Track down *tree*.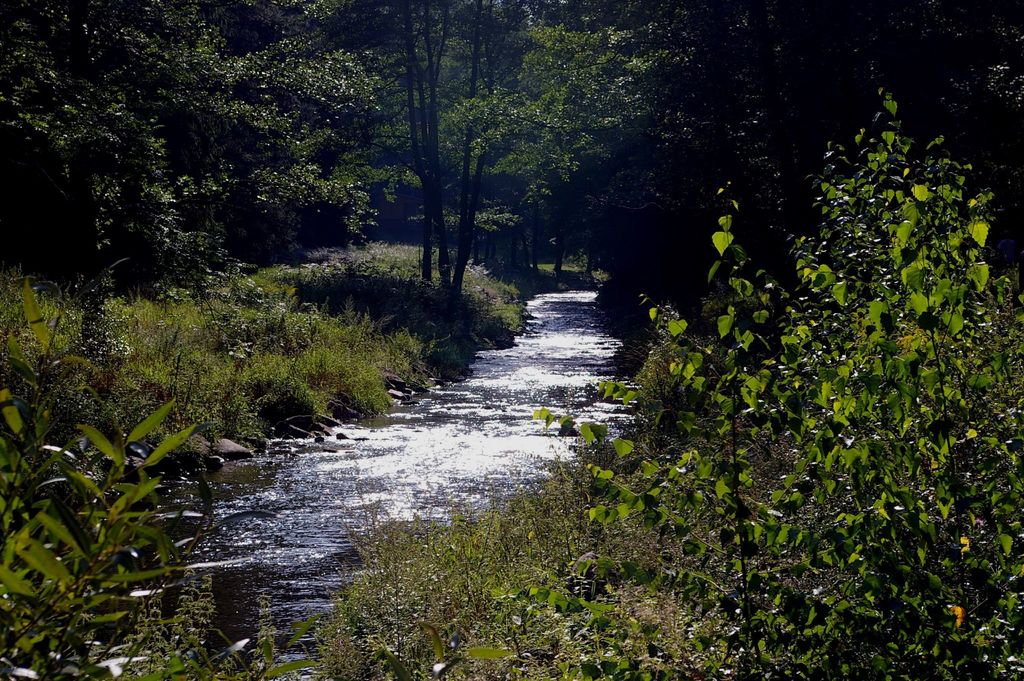
Tracked to (x1=375, y1=78, x2=530, y2=318).
